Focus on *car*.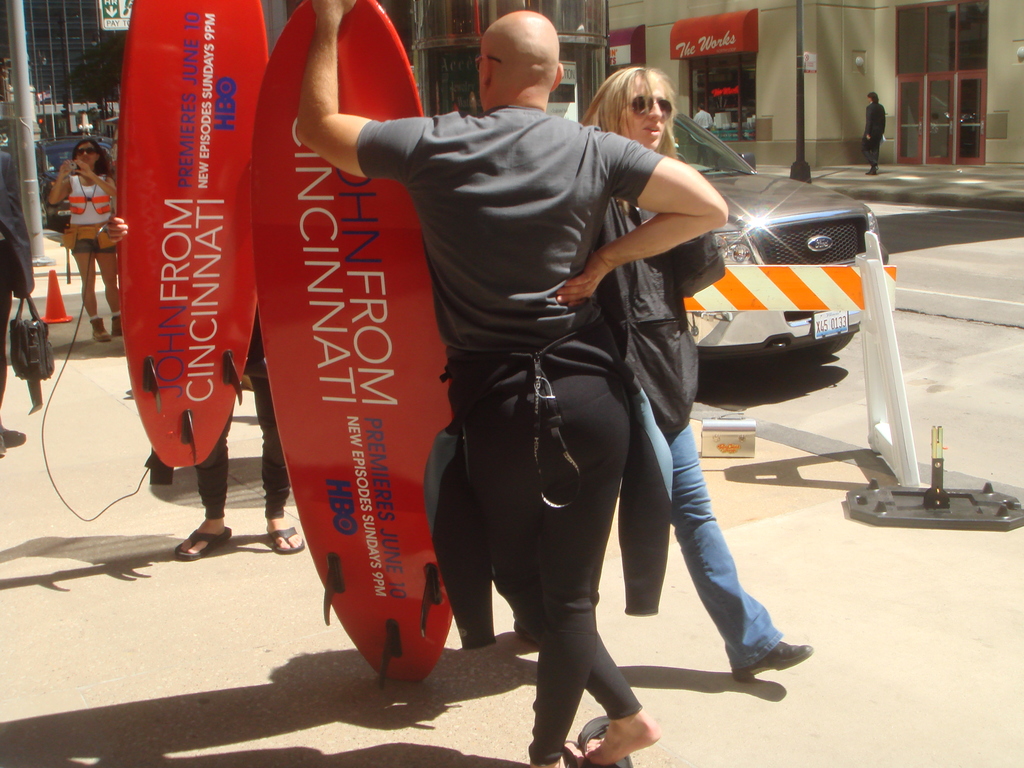
Focused at Rect(33, 136, 113, 231).
